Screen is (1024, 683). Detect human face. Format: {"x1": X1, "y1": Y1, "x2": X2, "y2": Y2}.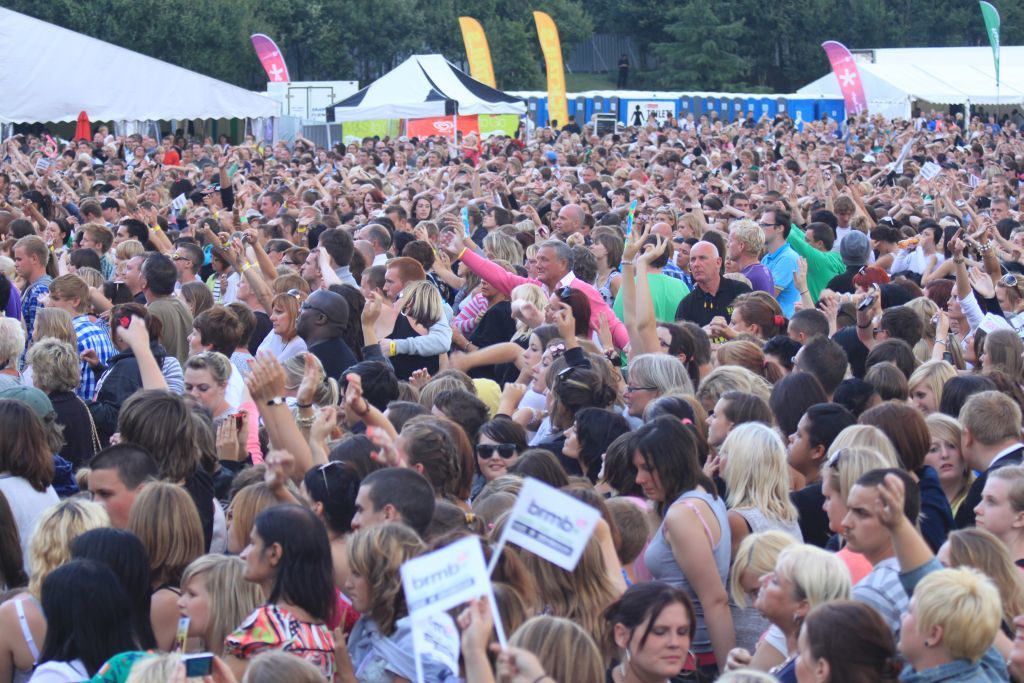
{"x1": 740, "y1": 155, "x2": 746, "y2": 163}.
